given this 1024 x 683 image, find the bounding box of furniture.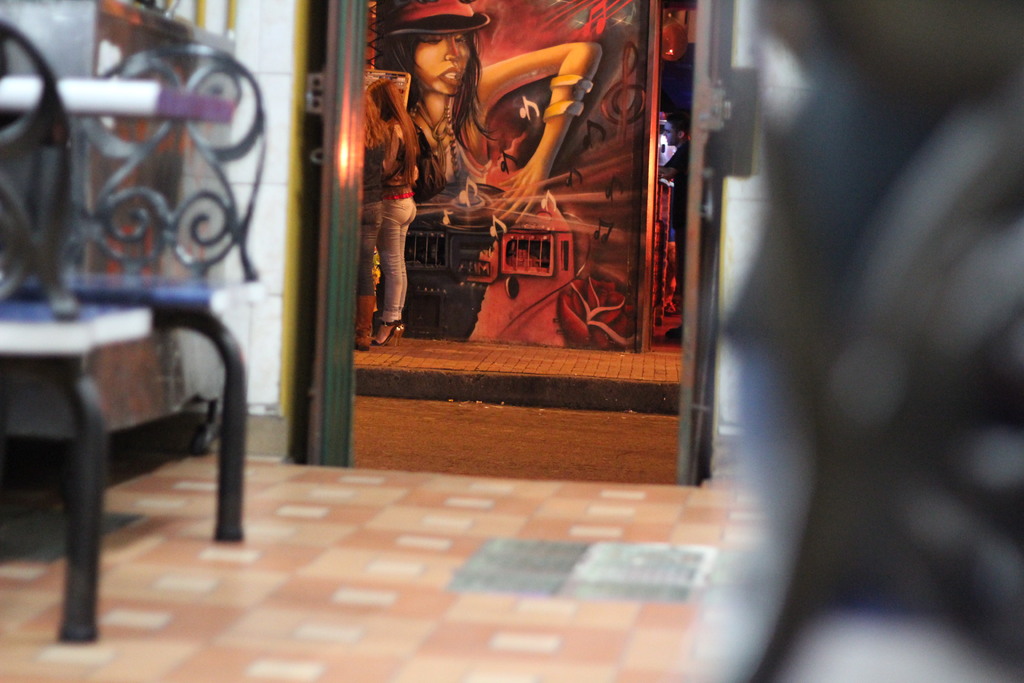
locate(721, 0, 1023, 682).
